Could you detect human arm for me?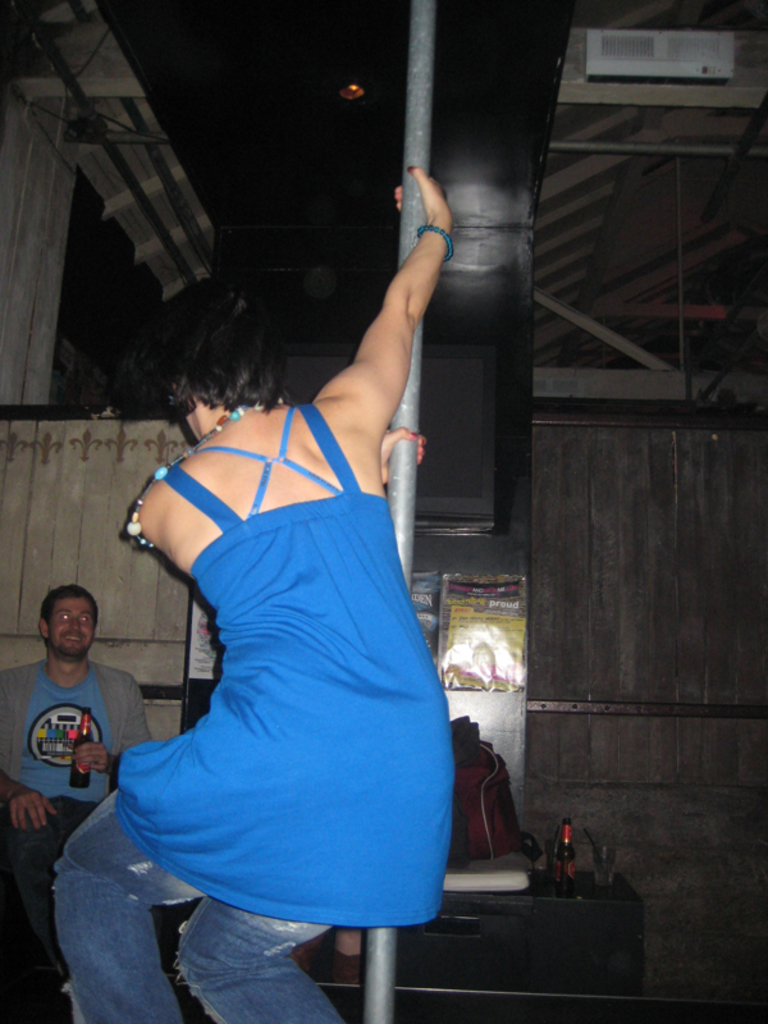
Detection result: x1=298 y1=201 x2=448 y2=481.
